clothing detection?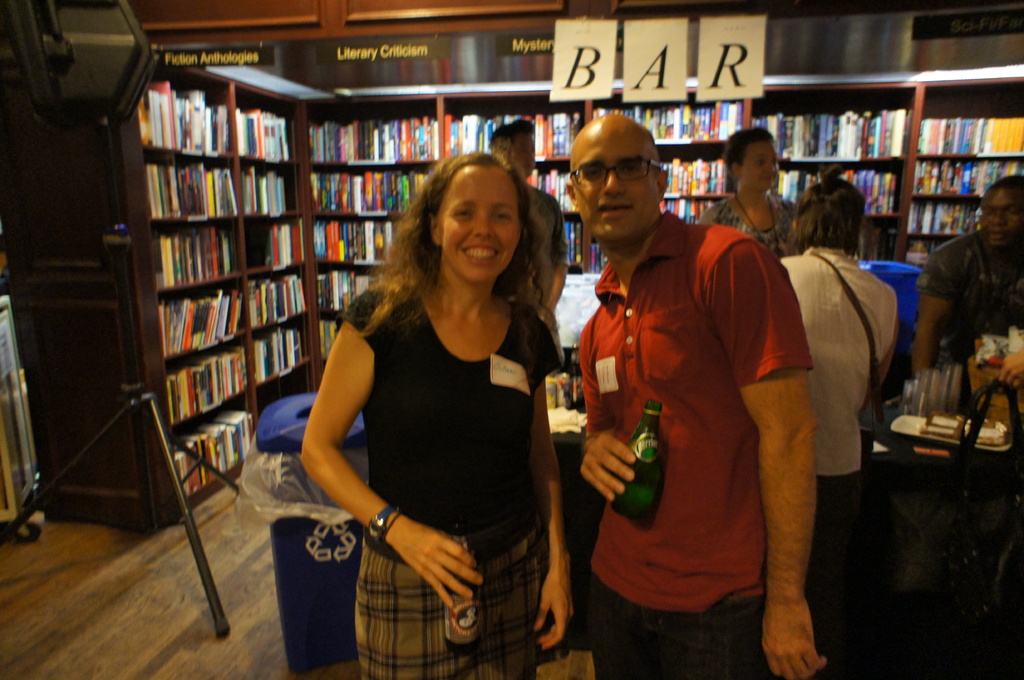
[558,213,811,678]
